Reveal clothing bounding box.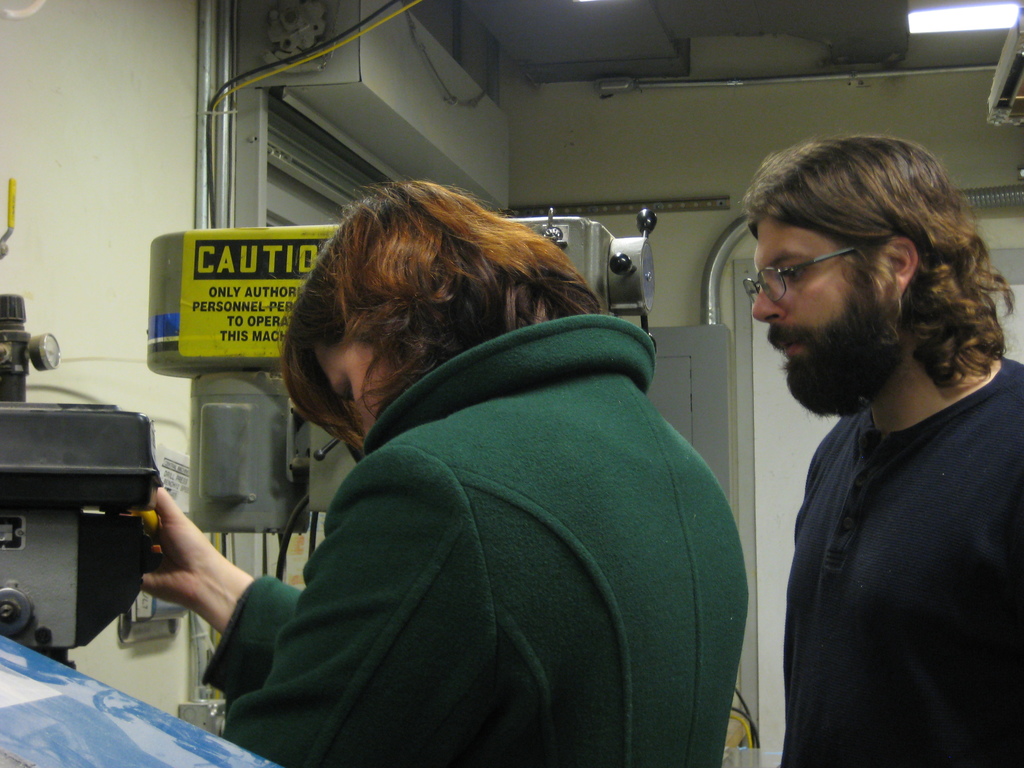
Revealed: bbox=[202, 311, 755, 766].
